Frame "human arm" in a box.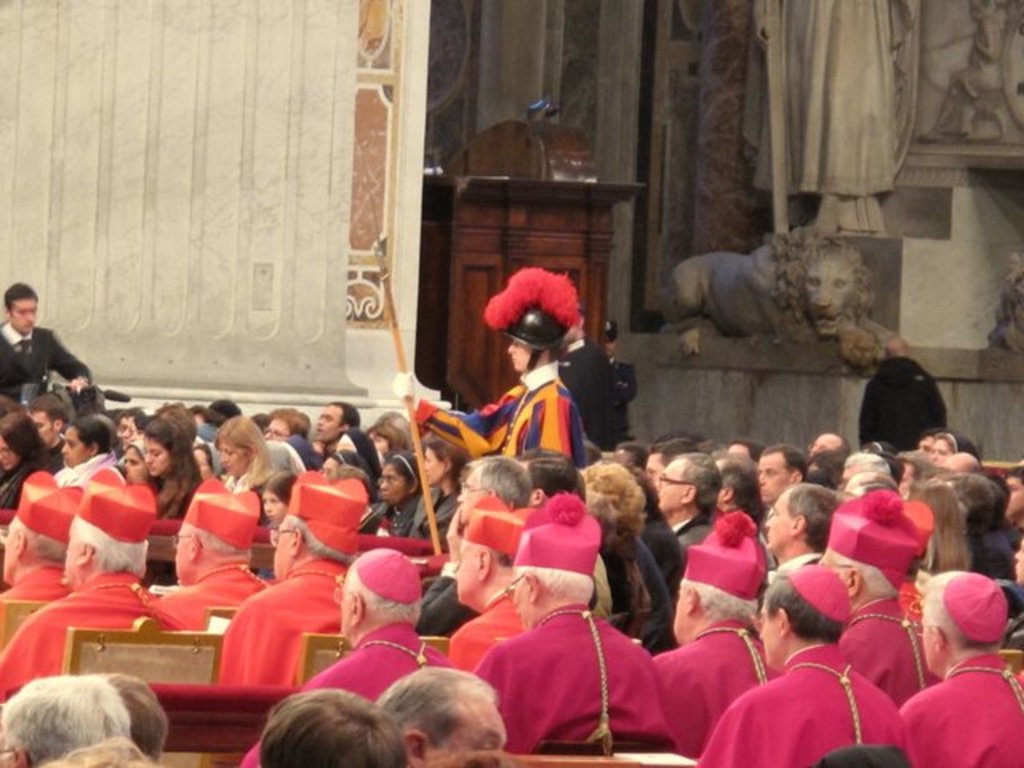
45 331 98 394.
